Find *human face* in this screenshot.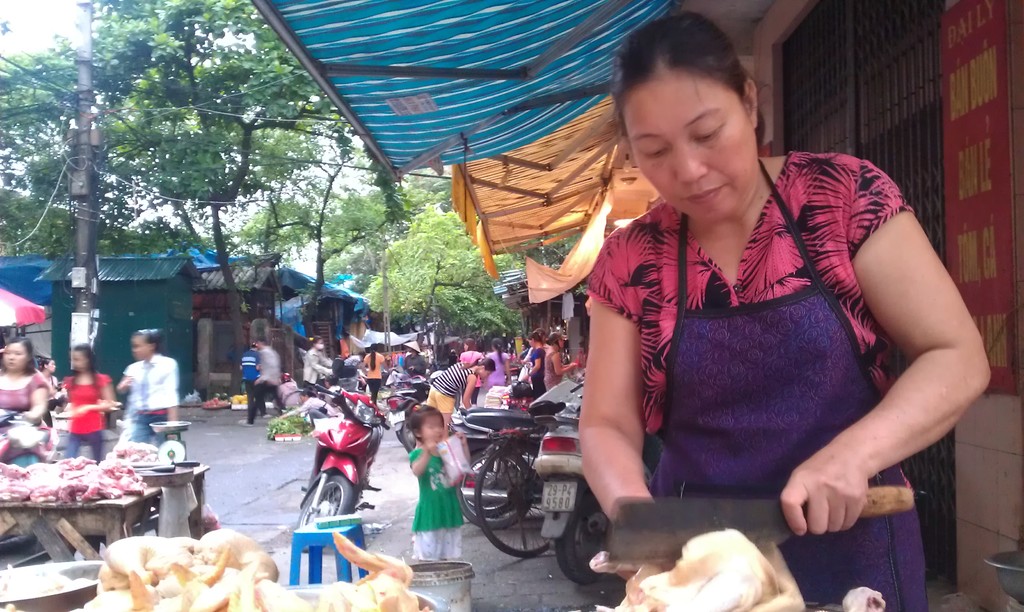
The bounding box for *human face* is (623, 75, 740, 225).
